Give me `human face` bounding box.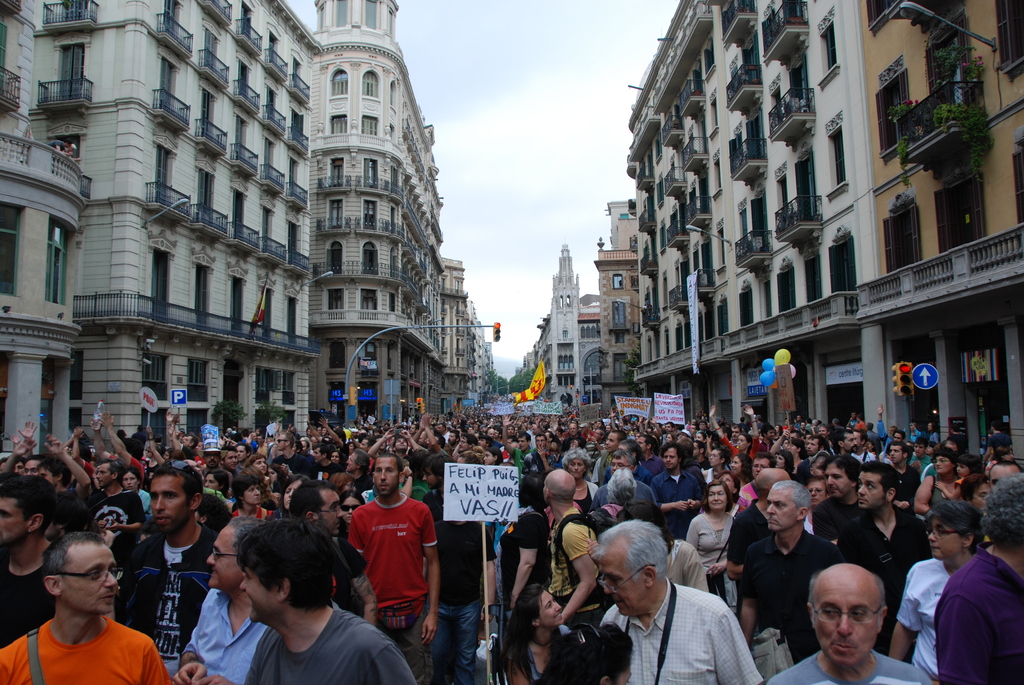
890:443:905:462.
